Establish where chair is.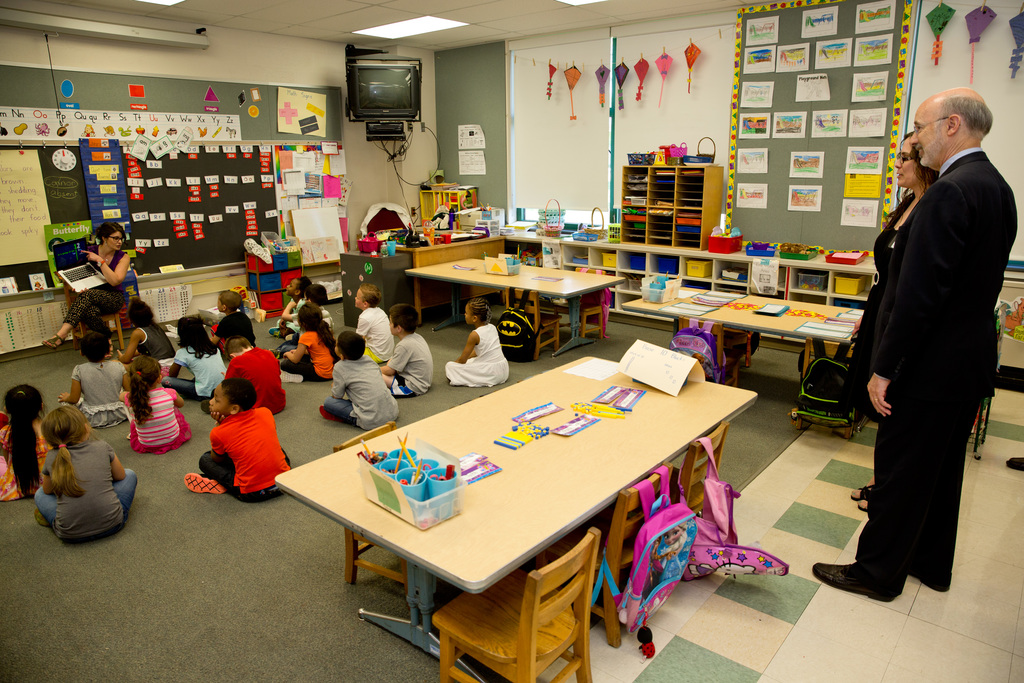
Established at [431,529,602,682].
